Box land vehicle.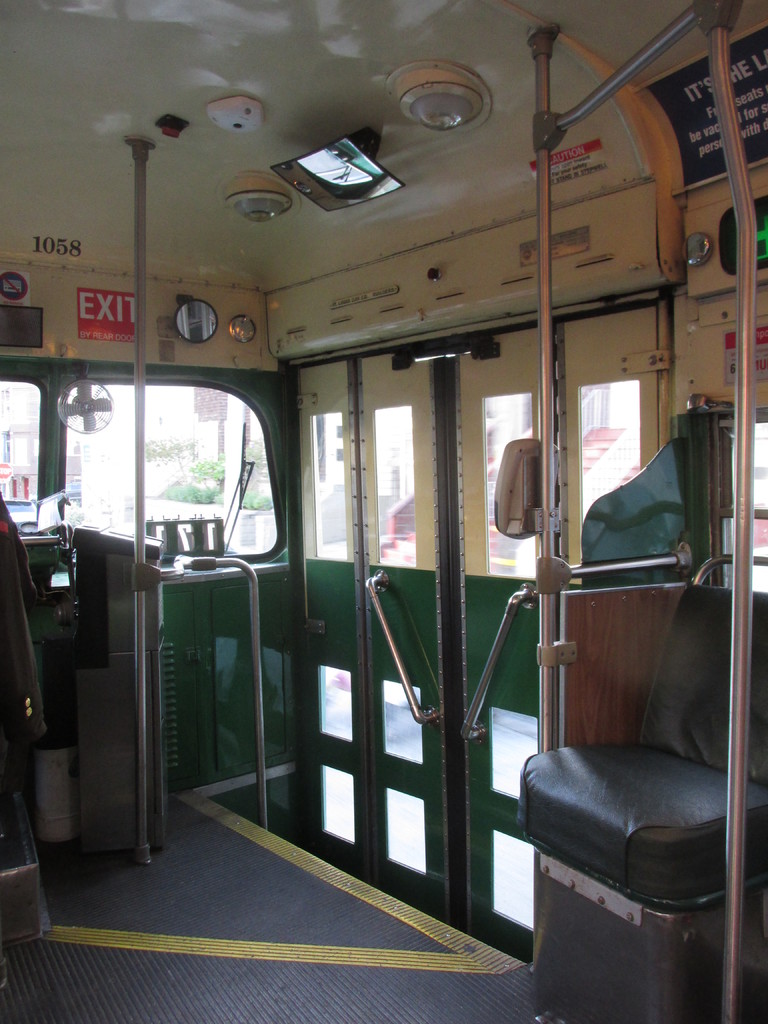
box(15, 111, 767, 980).
